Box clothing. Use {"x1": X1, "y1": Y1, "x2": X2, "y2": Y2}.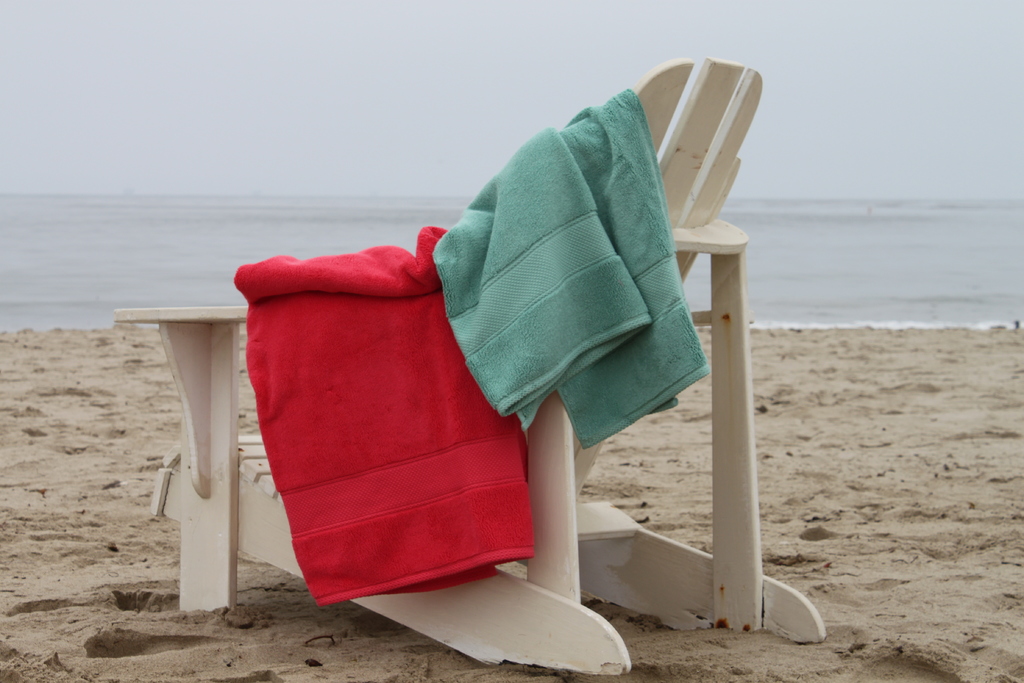
{"x1": 223, "y1": 103, "x2": 703, "y2": 617}.
